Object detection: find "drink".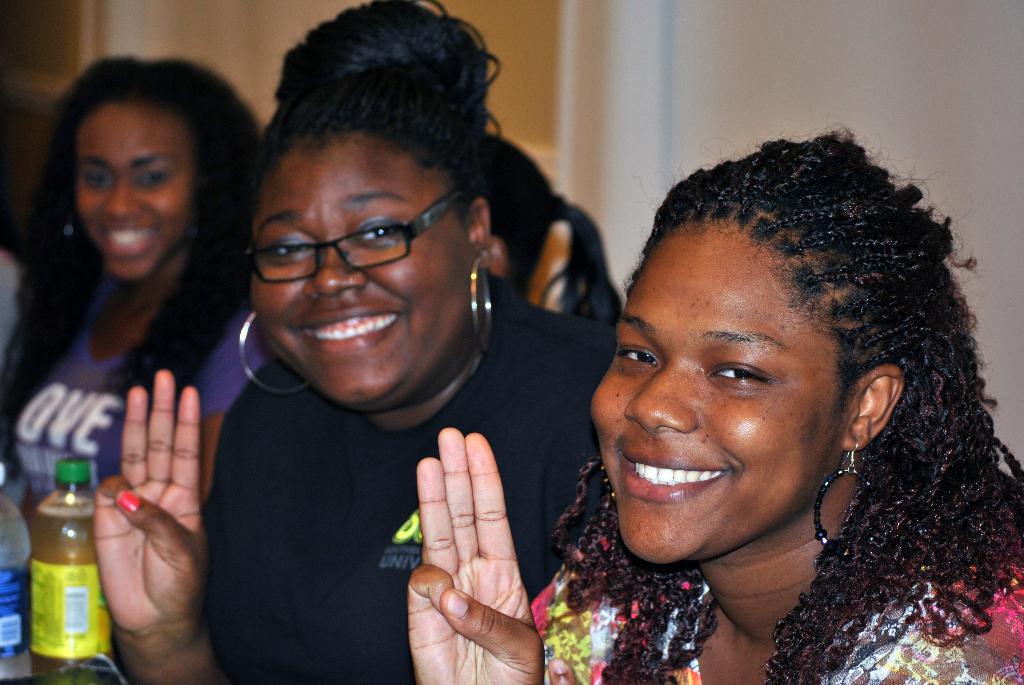
left=21, top=443, right=101, bottom=676.
